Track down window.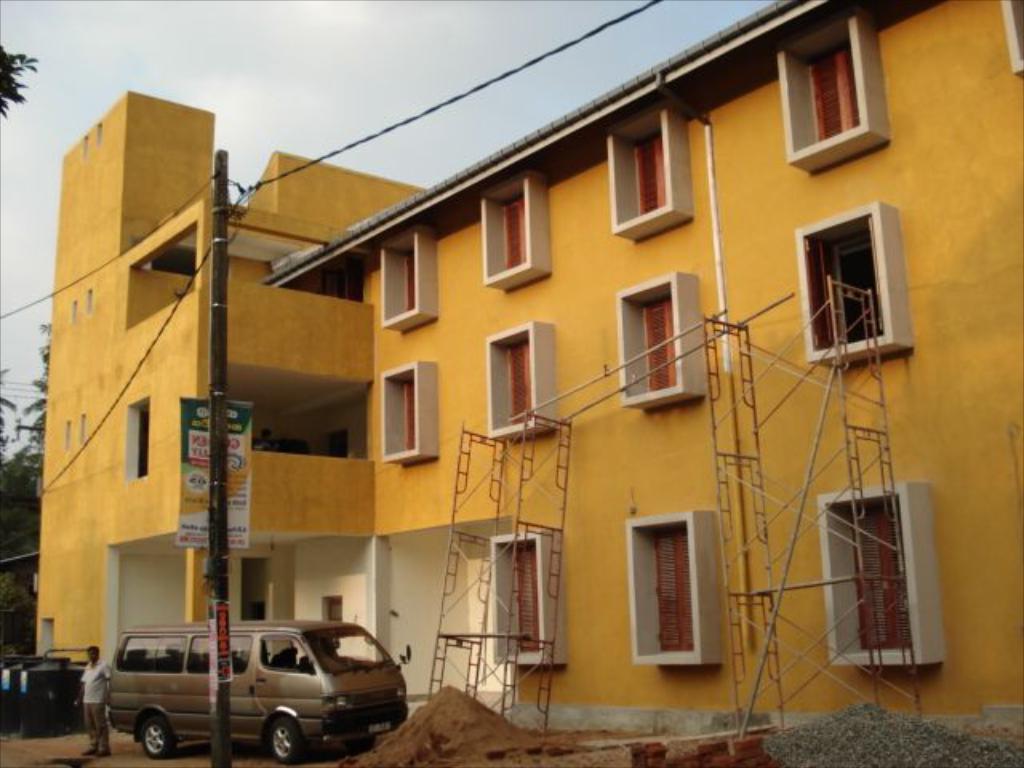
Tracked to box=[624, 507, 731, 669].
